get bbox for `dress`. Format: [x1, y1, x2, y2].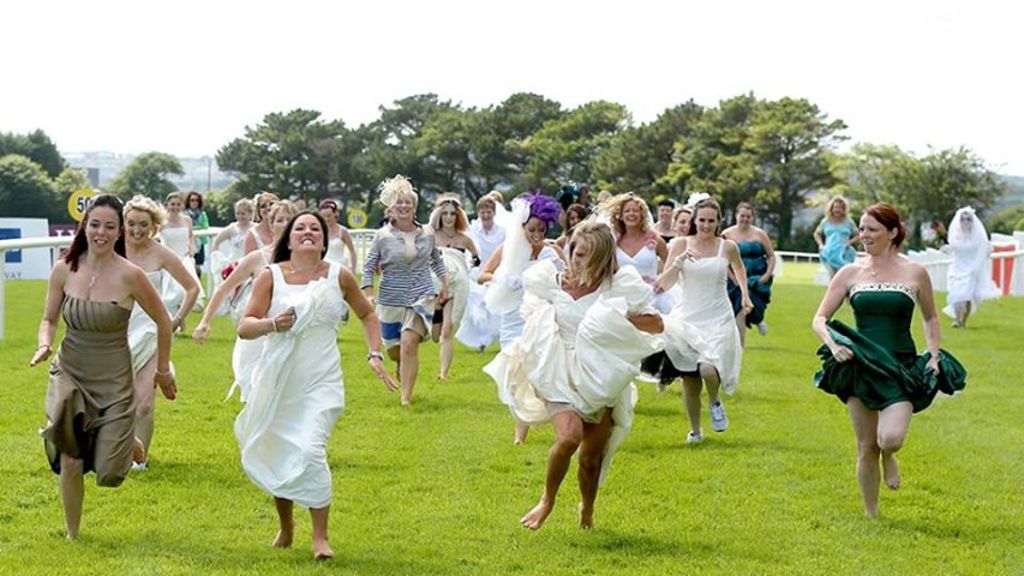
[125, 270, 176, 376].
